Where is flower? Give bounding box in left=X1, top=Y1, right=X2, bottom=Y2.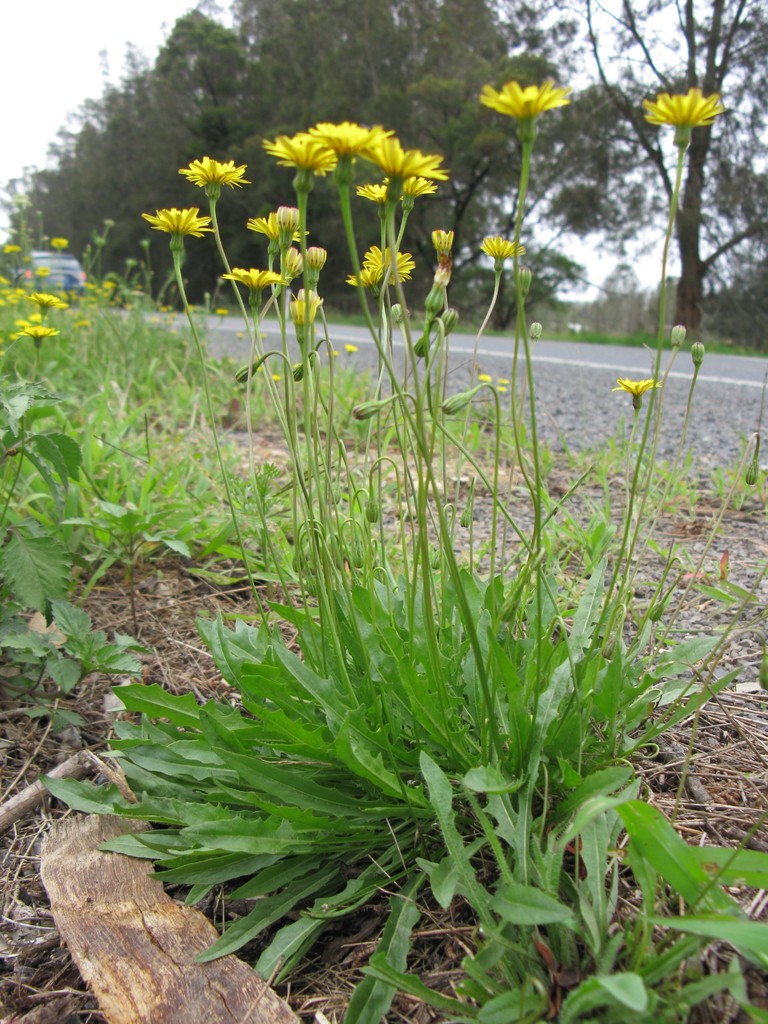
left=607, top=371, right=652, bottom=415.
